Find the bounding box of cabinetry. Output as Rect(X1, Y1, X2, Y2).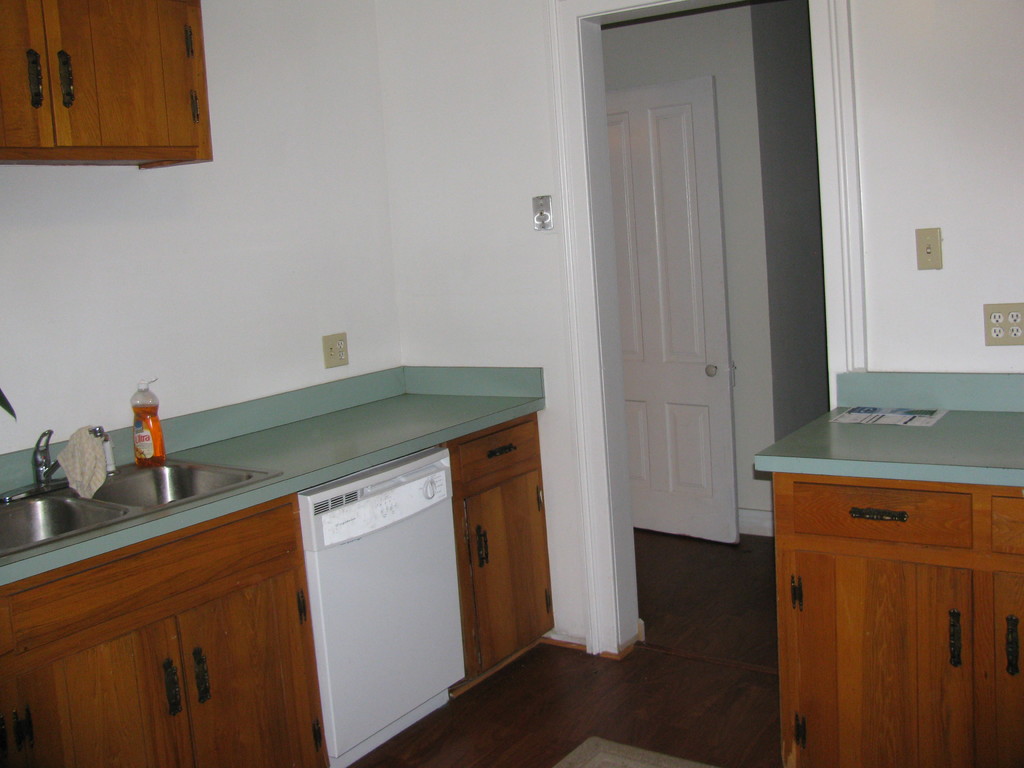
Rect(0, 0, 214, 175).
